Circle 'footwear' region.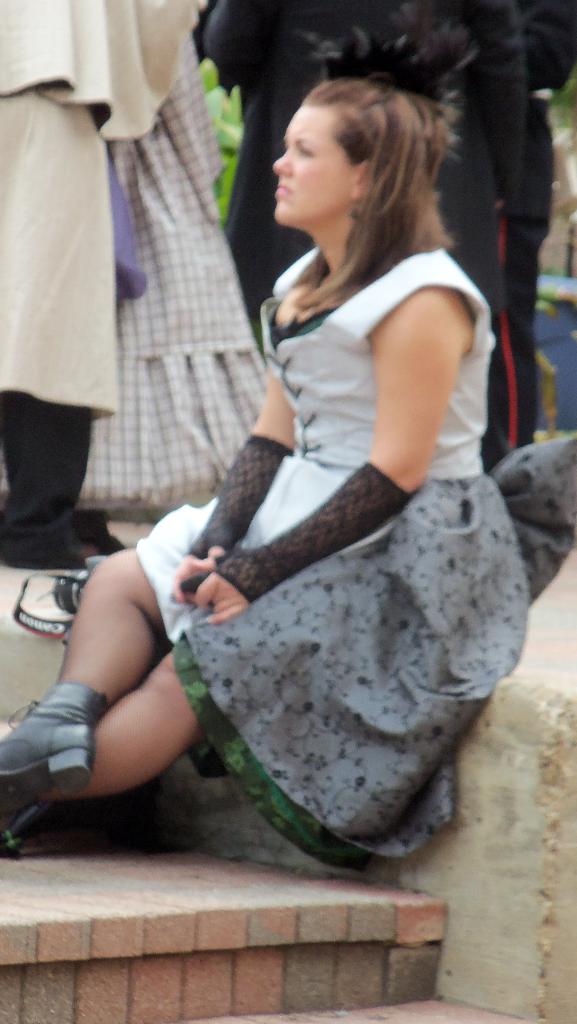
Region: bbox(0, 679, 108, 817).
